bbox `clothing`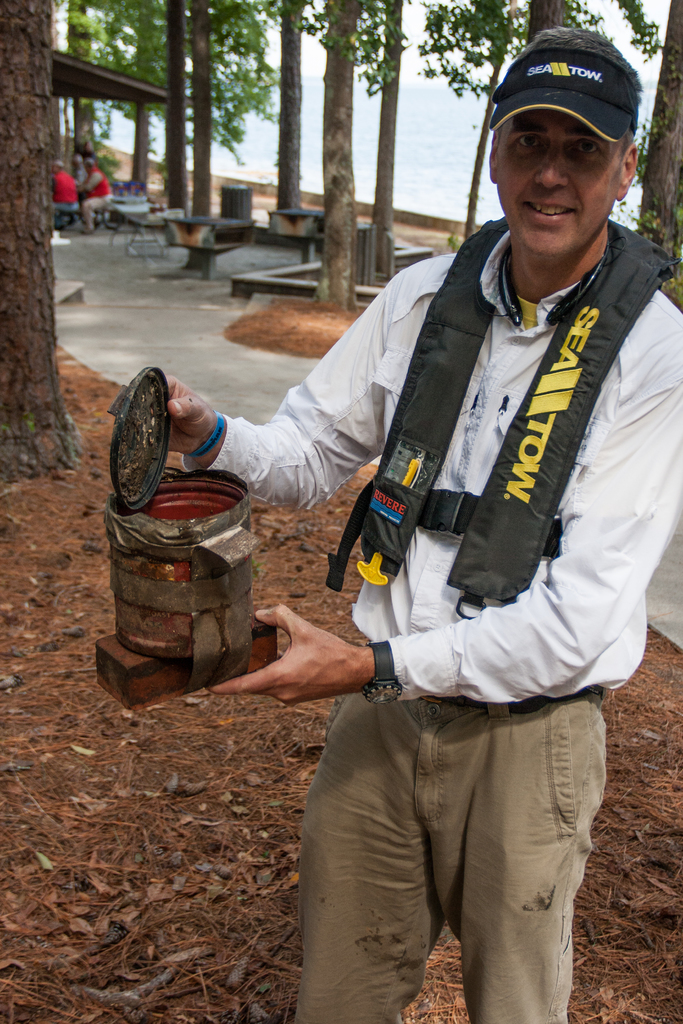
crop(80, 166, 115, 221)
